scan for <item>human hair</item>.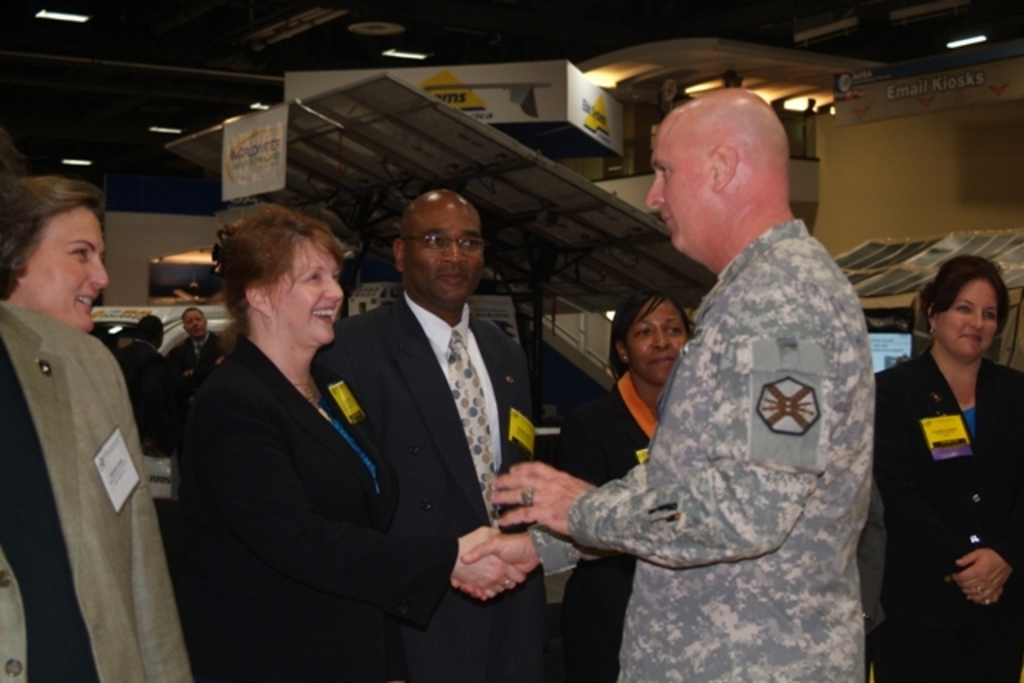
Scan result: pyautogui.locateOnScreen(925, 254, 1010, 333).
